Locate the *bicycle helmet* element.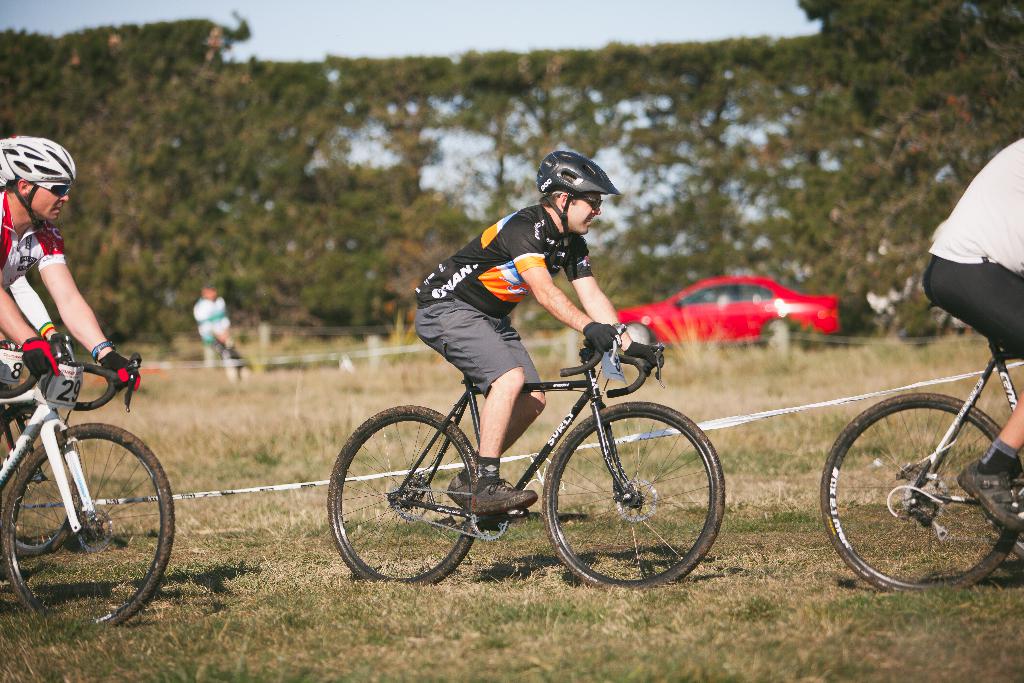
Element bbox: (2,133,70,230).
